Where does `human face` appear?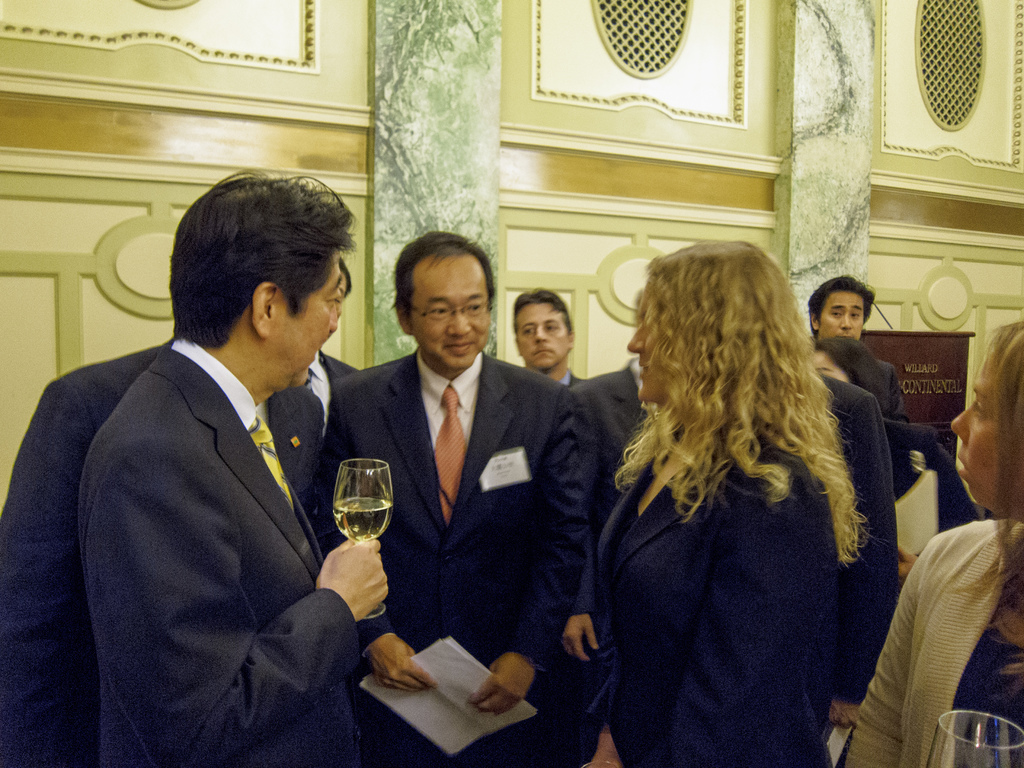
Appears at x1=408, y1=257, x2=489, y2=369.
